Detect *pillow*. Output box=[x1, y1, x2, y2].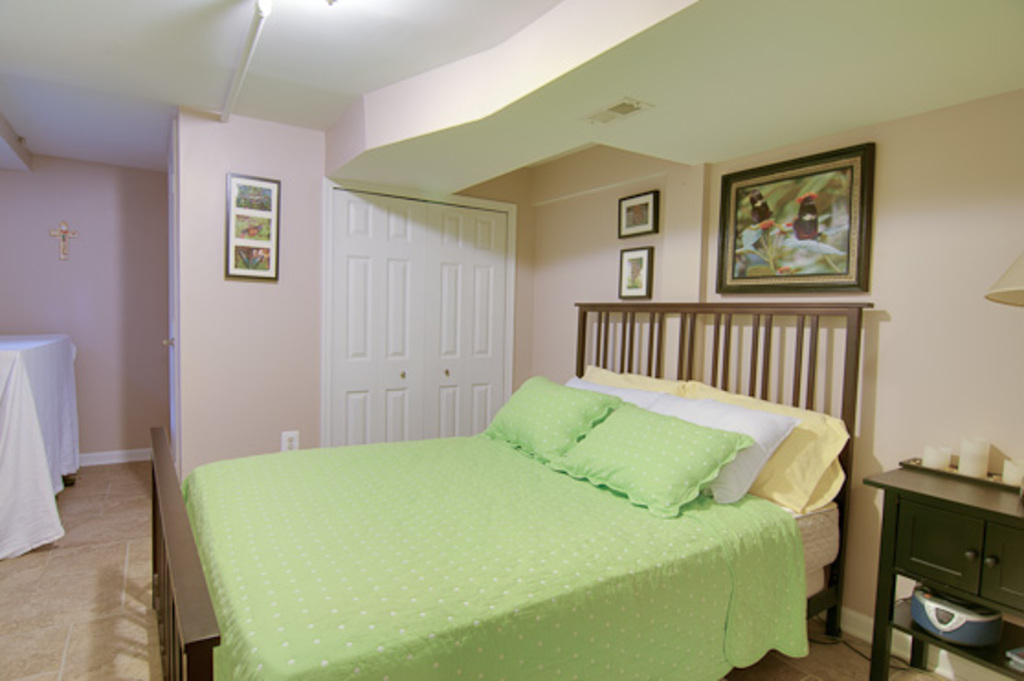
box=[651, 387, 784, 508].
